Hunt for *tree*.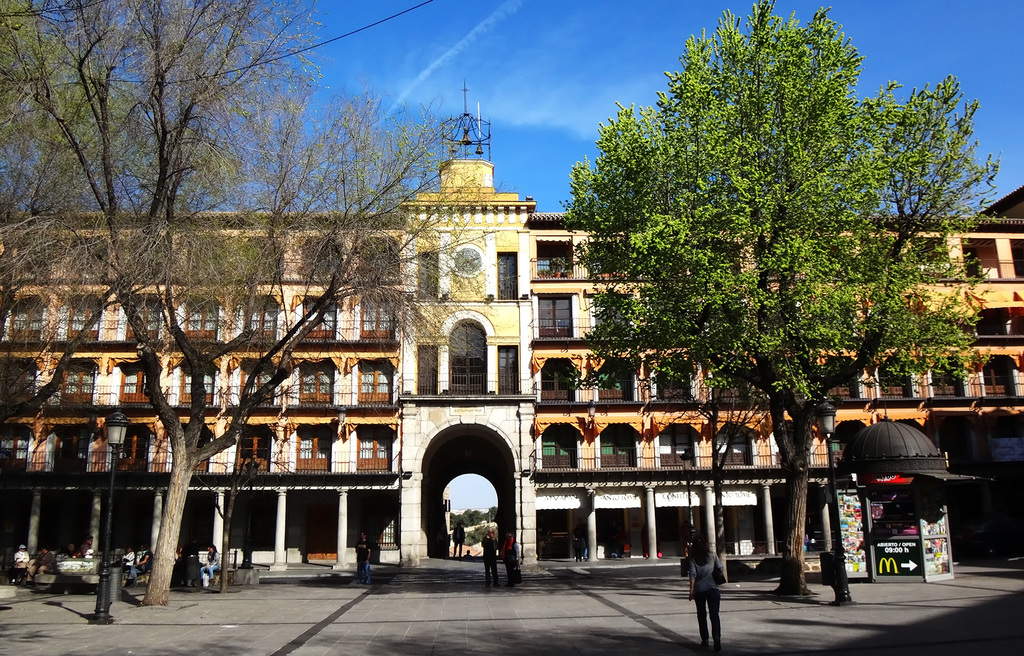
Hunted down at [135, 367, 344, 586].
